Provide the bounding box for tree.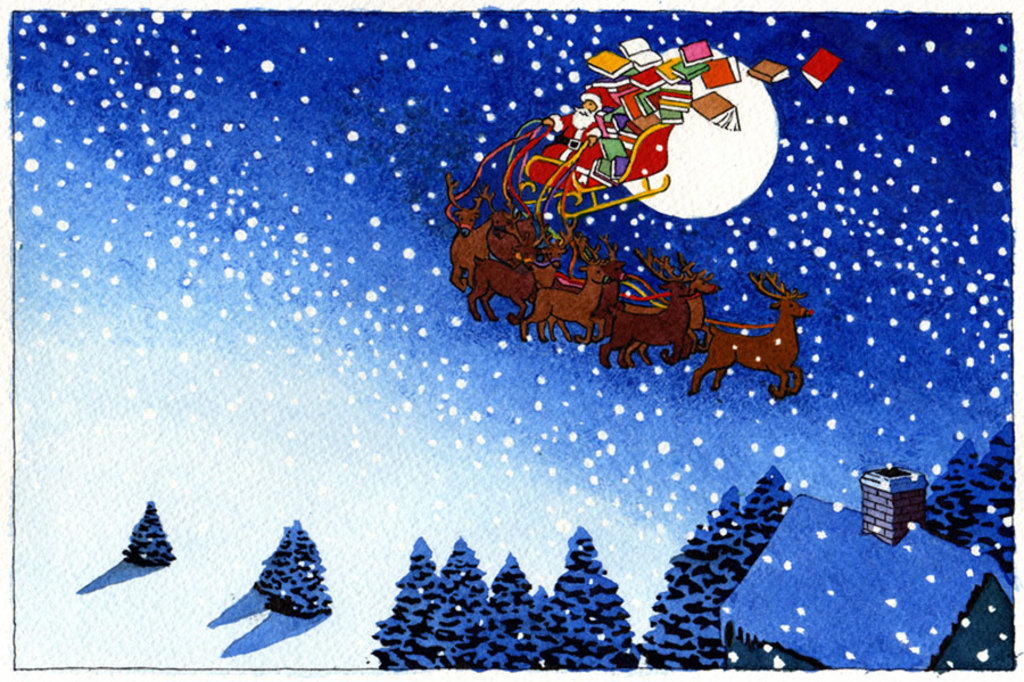
box(952, 419, 1022, 582).
